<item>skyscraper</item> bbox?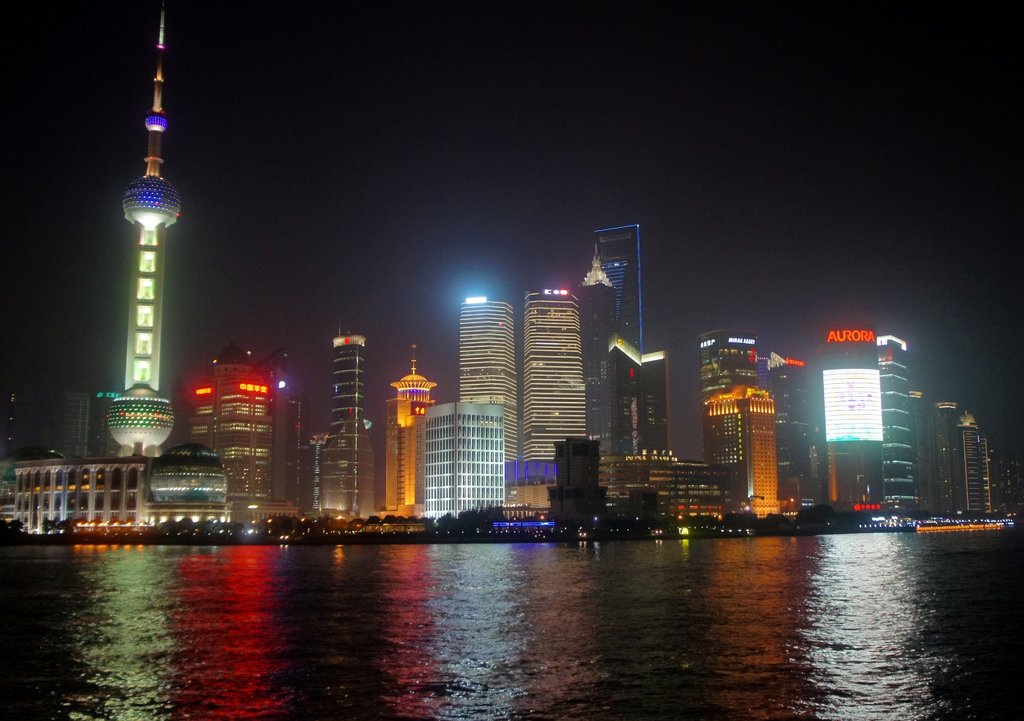
957, 410, 984, 509
